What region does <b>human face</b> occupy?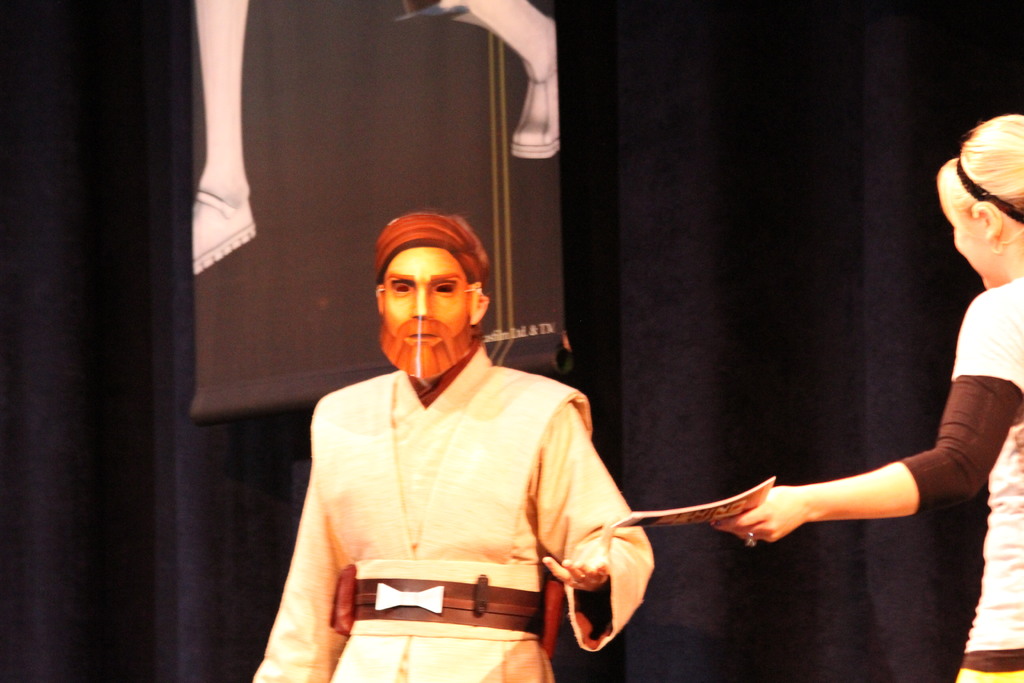
[938,193,986,281].
